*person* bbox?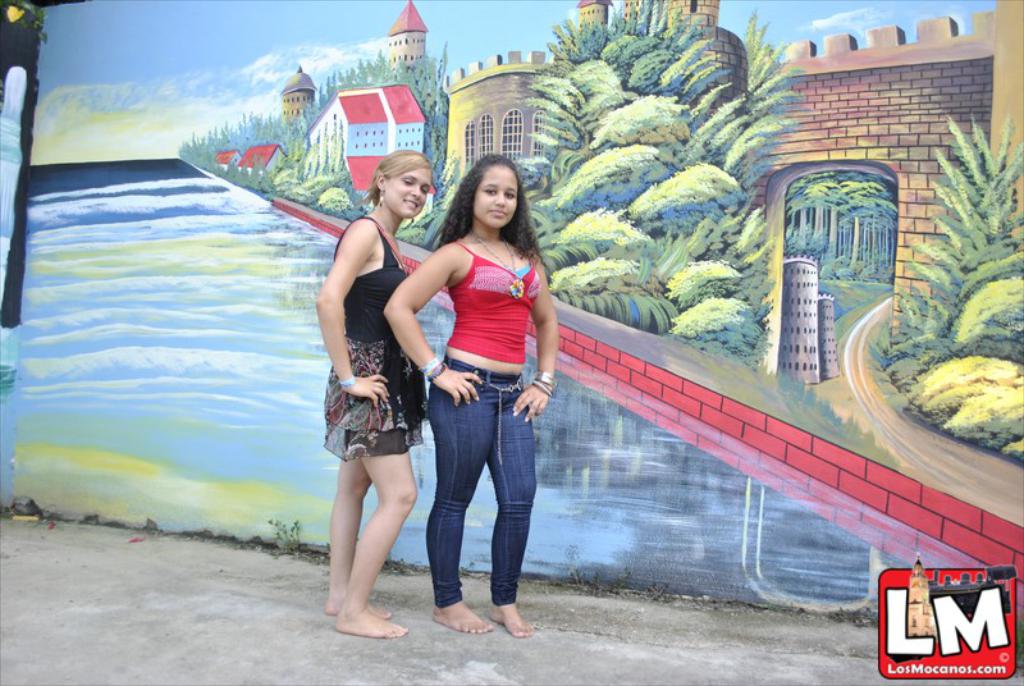
l=384, t=154, r=556, b=636
